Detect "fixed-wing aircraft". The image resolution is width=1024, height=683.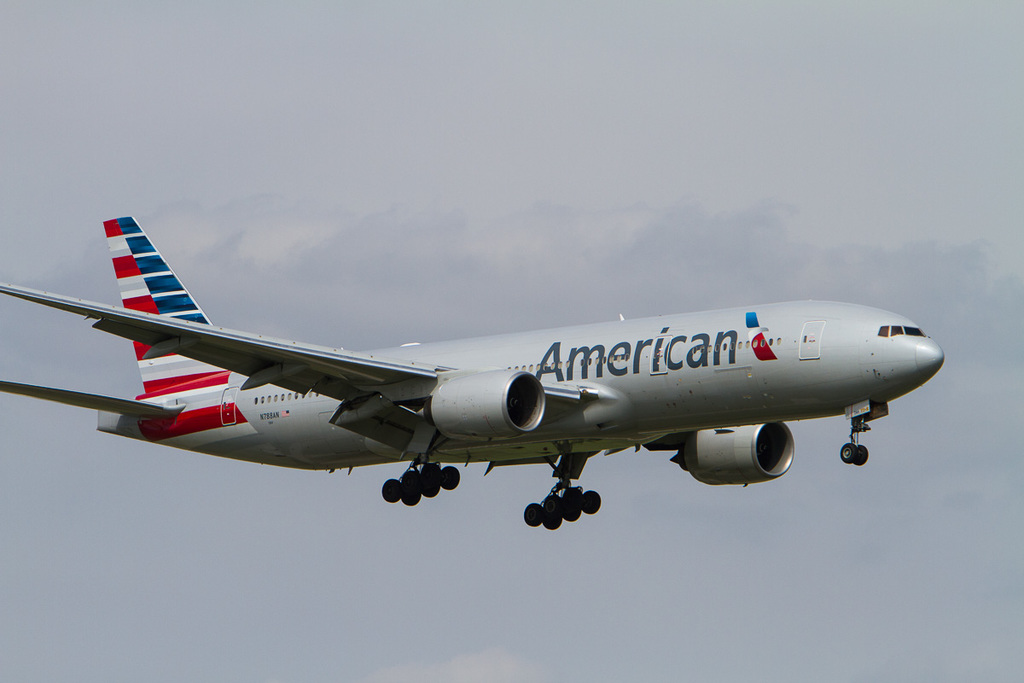
[x1=0, y1=213, x2=943, y2=528].
